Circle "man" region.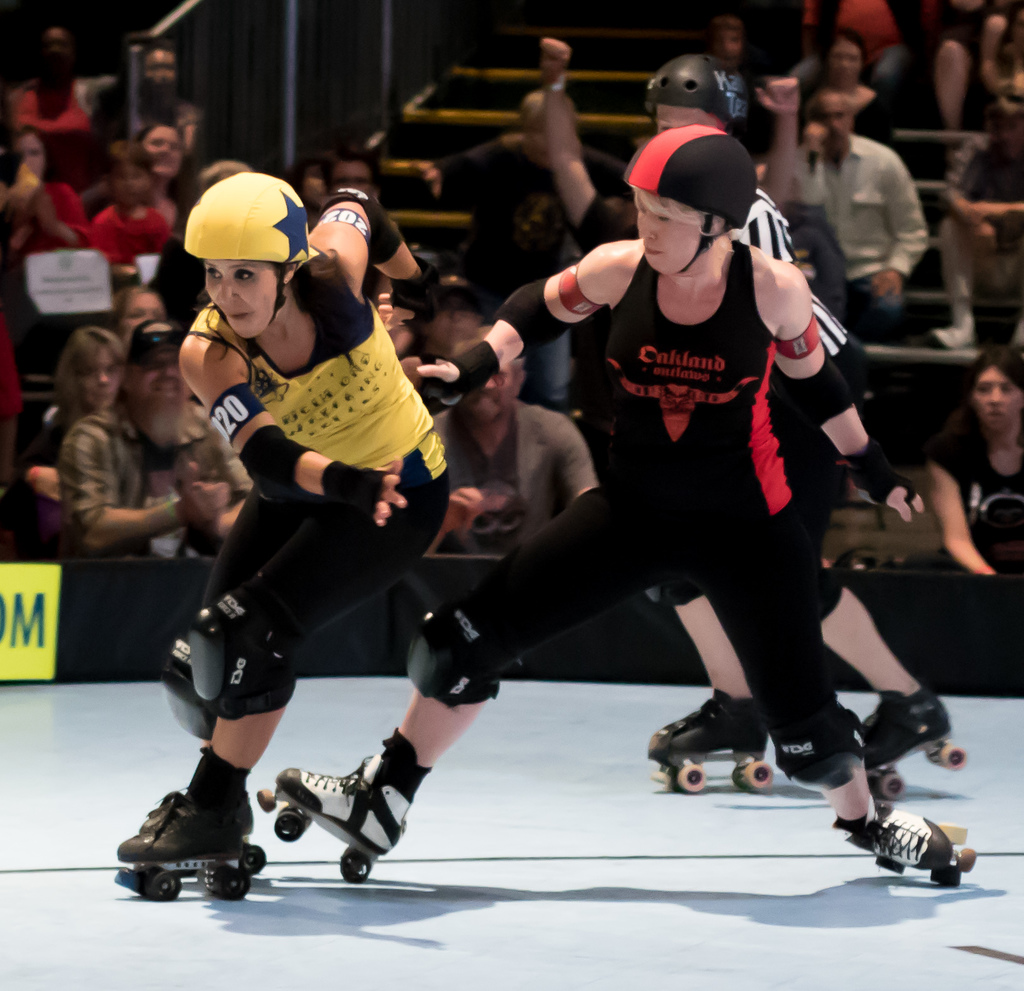
Region: [56,319,252,563].
